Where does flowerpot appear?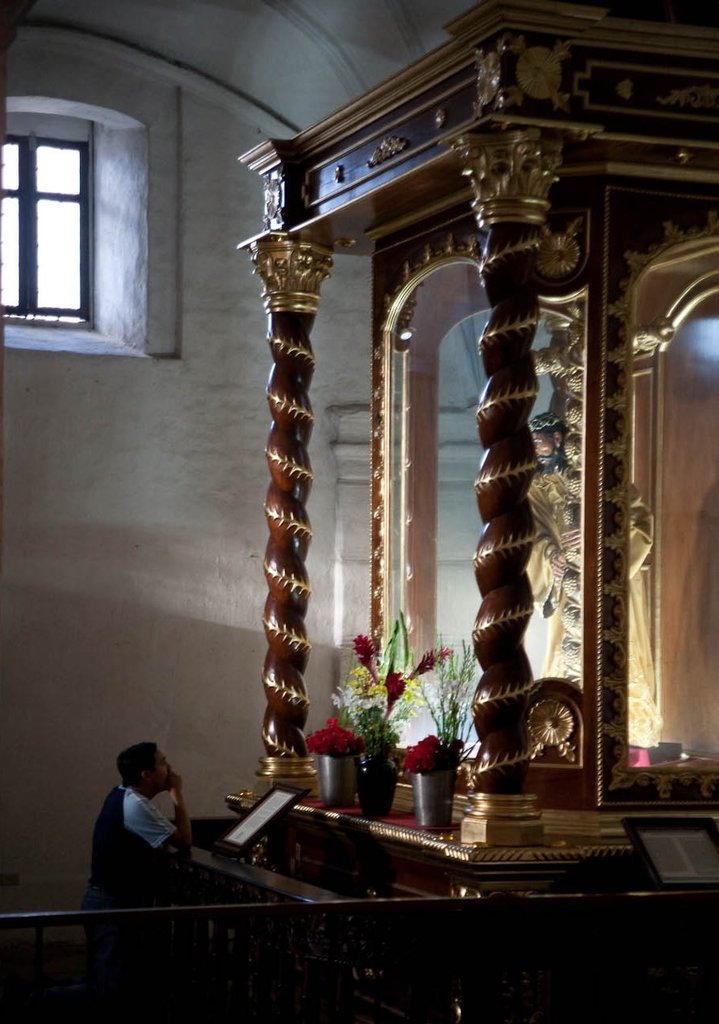
Appears at bbox=(350, 768, 399, 816).
